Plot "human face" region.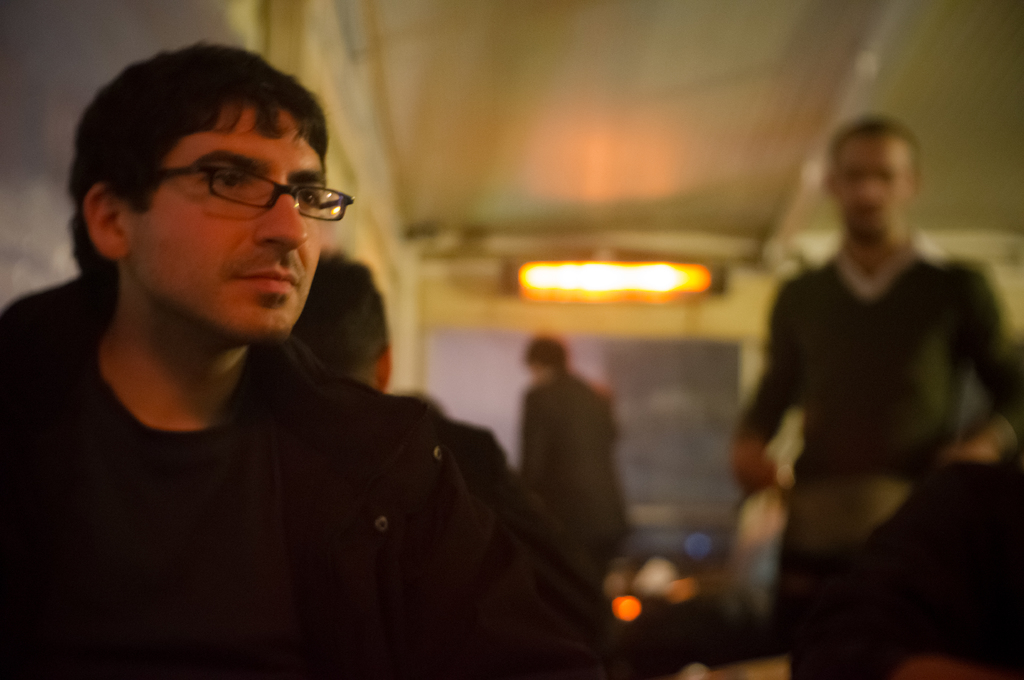
Plotted at box=[127, 110, 323, 331].
